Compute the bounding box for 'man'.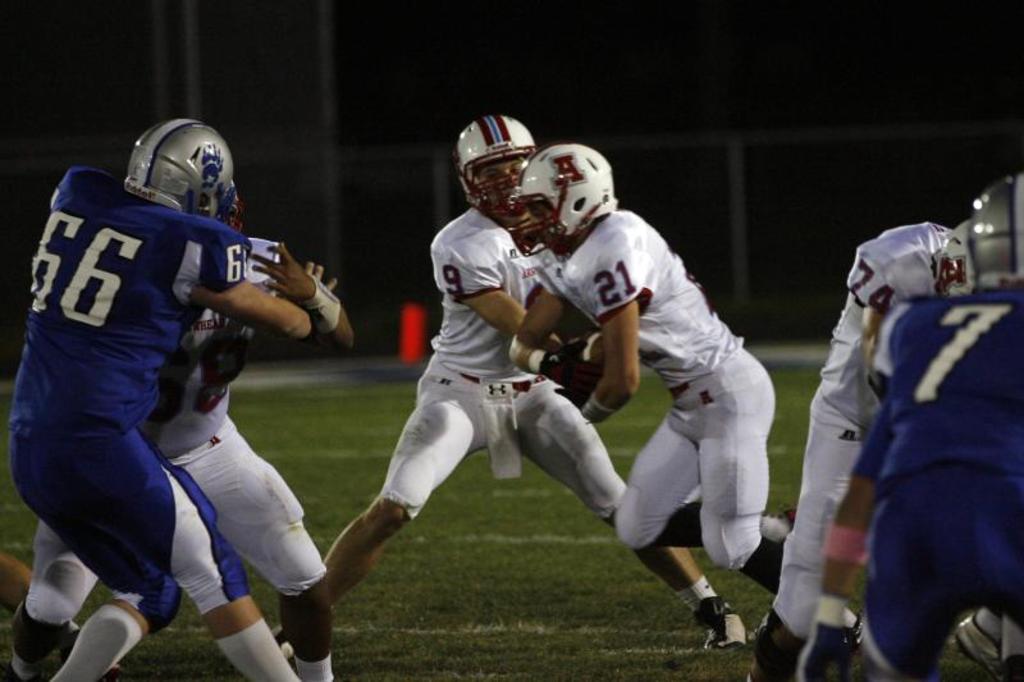
0 201 348 681.
